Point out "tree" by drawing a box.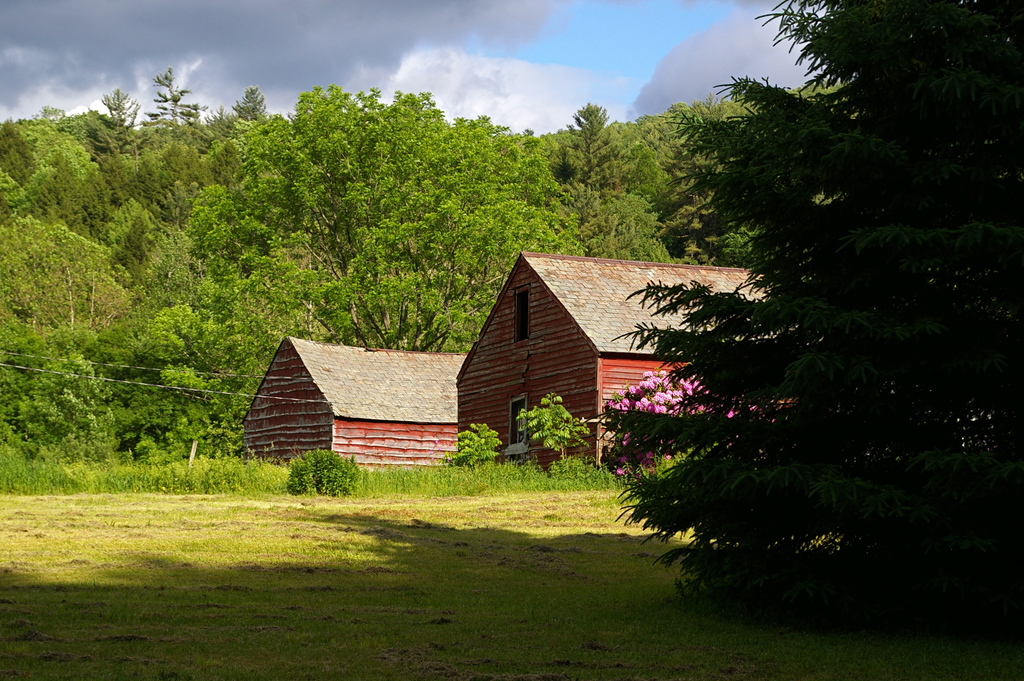
(4, 124, 79, 227).
